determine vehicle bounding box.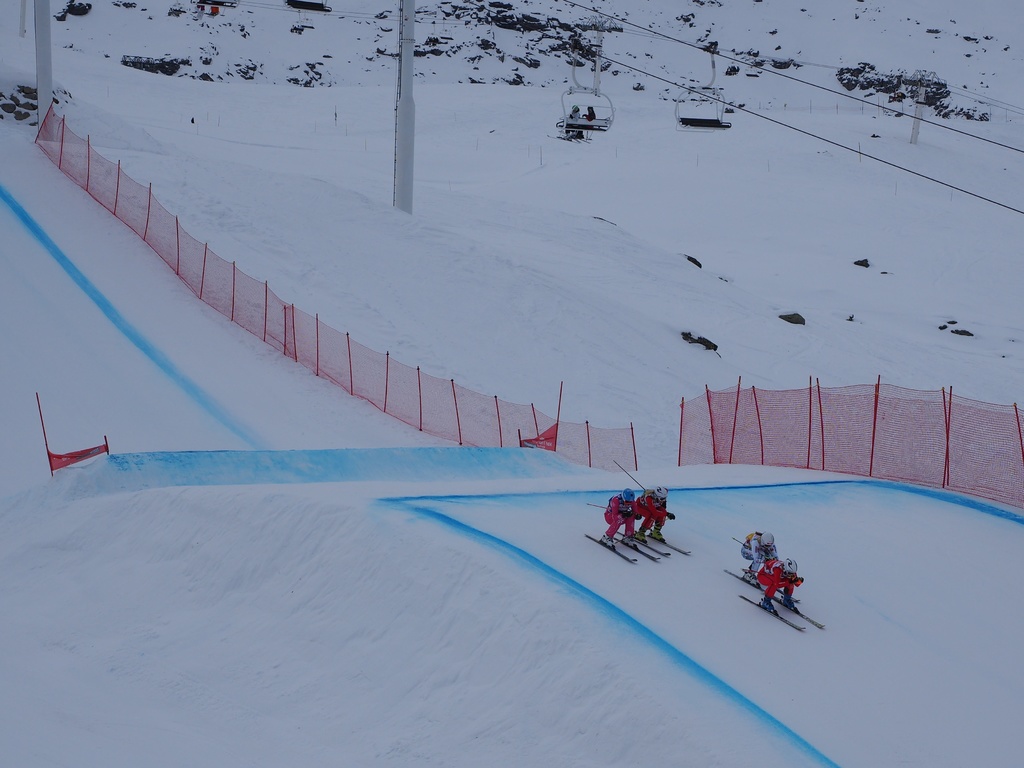
Determined: 552:29:613:128.
